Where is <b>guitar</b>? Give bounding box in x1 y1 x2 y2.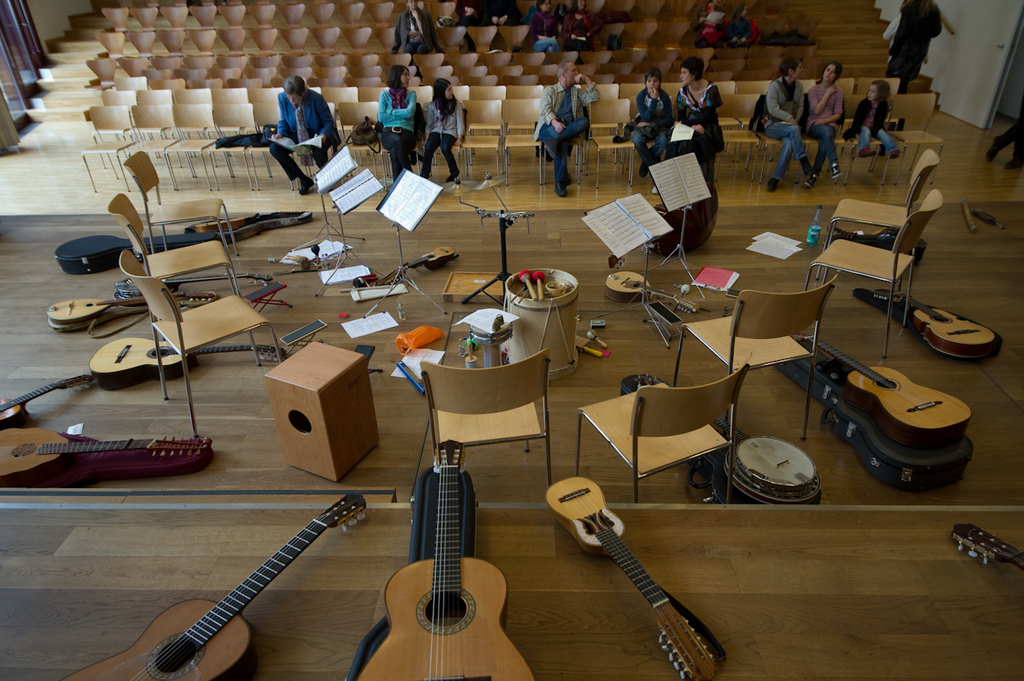
189 212 288 228.
